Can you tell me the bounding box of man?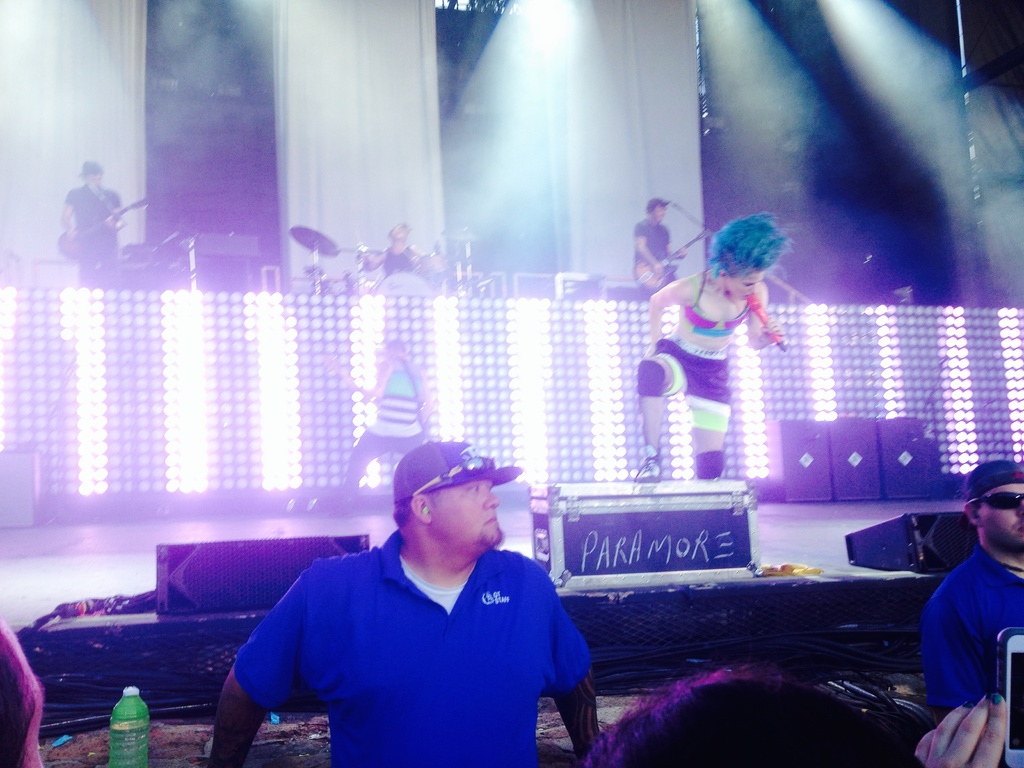
[left=362, top=225, right=432, bottom=278].
